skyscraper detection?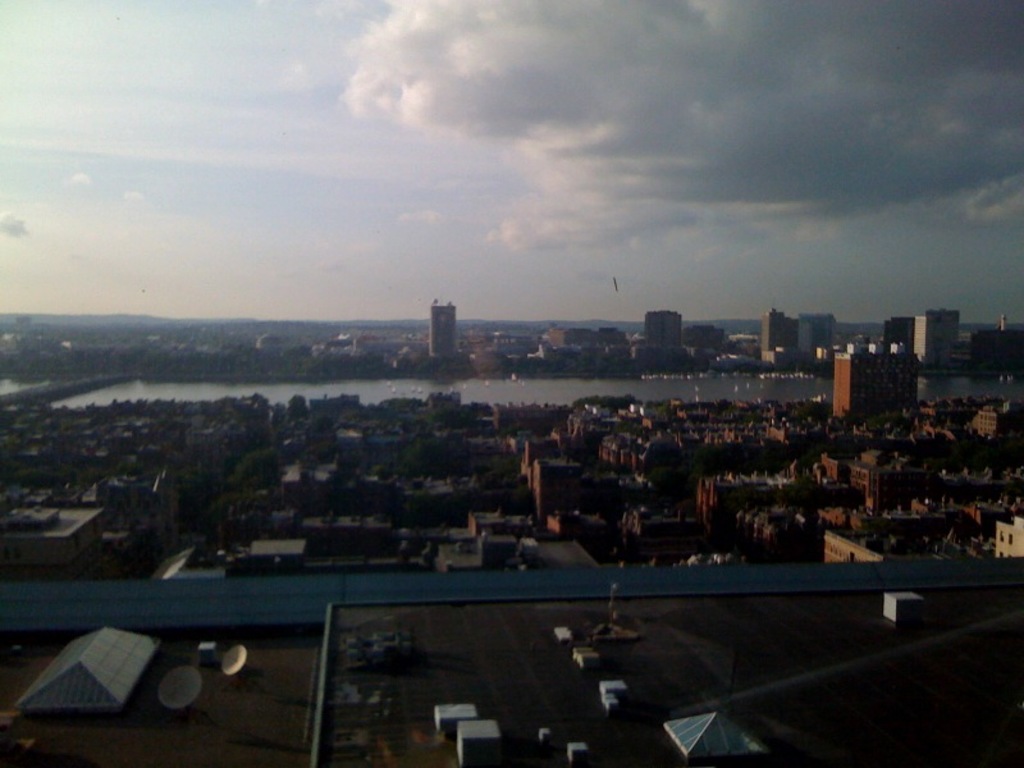
(left=644, top=307, right=691, bottom=346)
